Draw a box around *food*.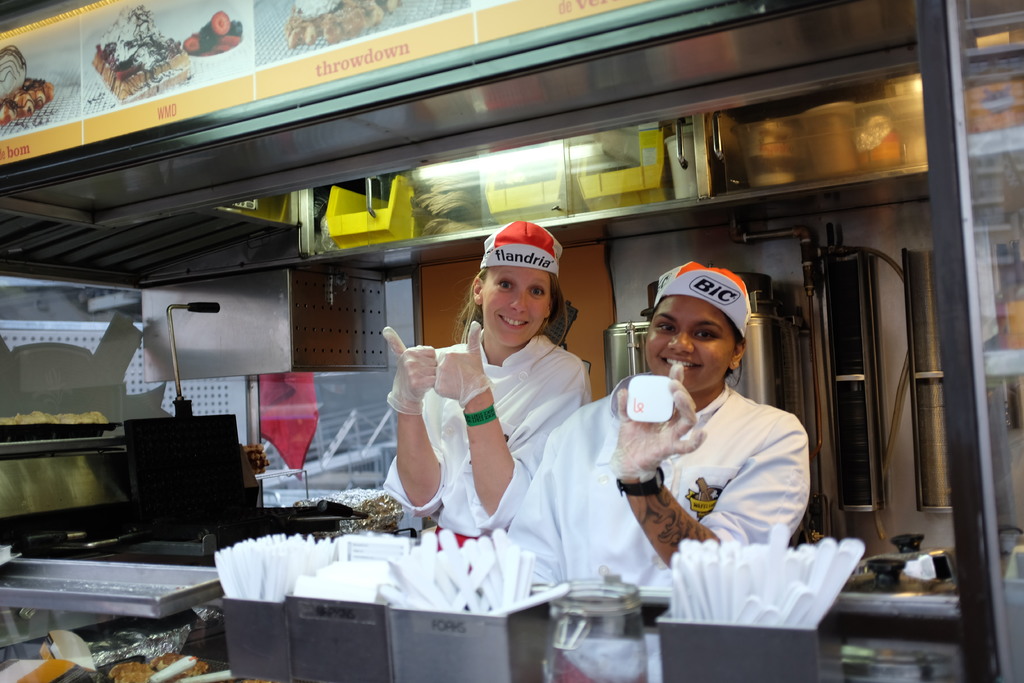
89,2,194,106.
